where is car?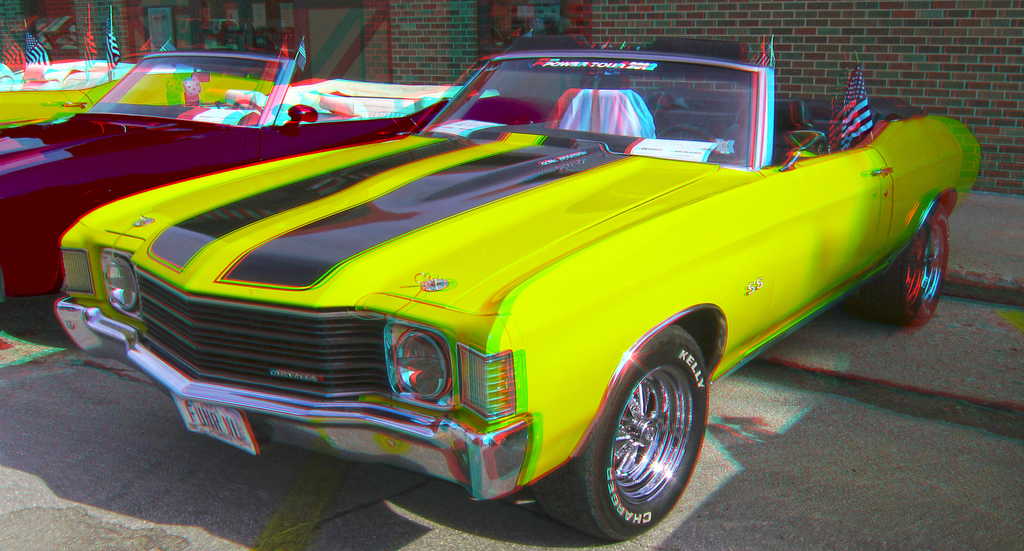
(x1=0, y1=34, x2=553, y2=300).
